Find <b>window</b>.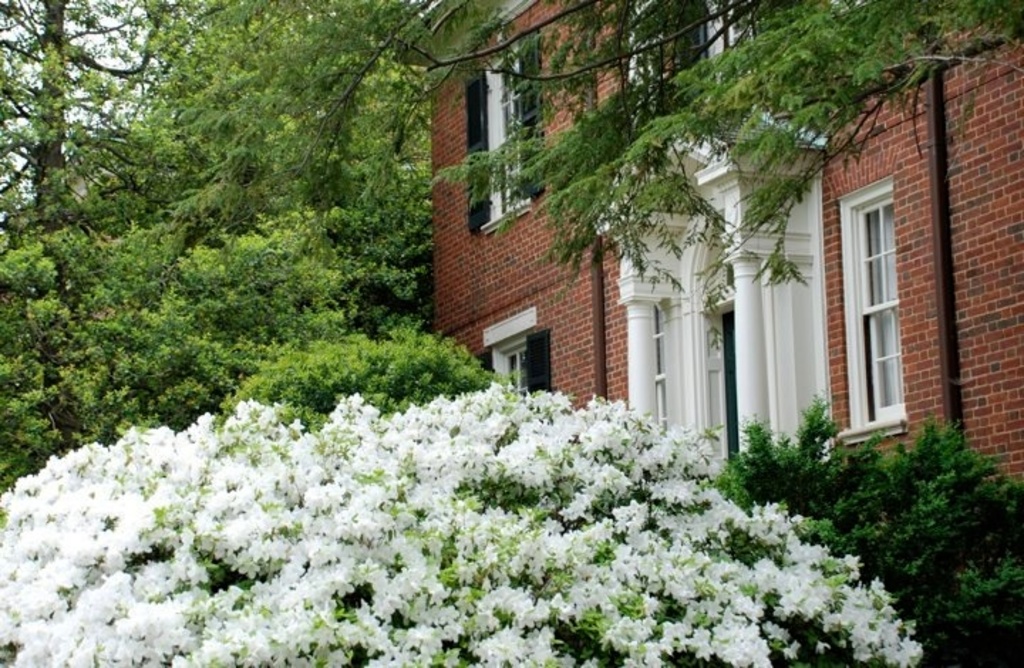
box=[836, 166, 912, 449].
